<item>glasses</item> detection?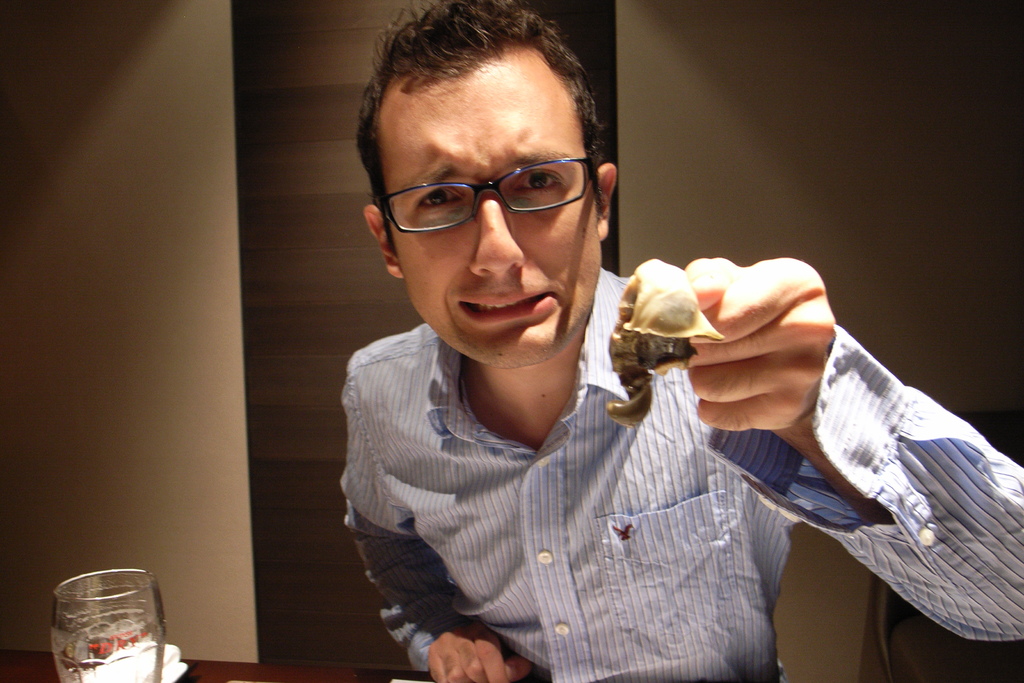
{"x1": 379, "y1": 156, "x2": 602, "y2": 233}
